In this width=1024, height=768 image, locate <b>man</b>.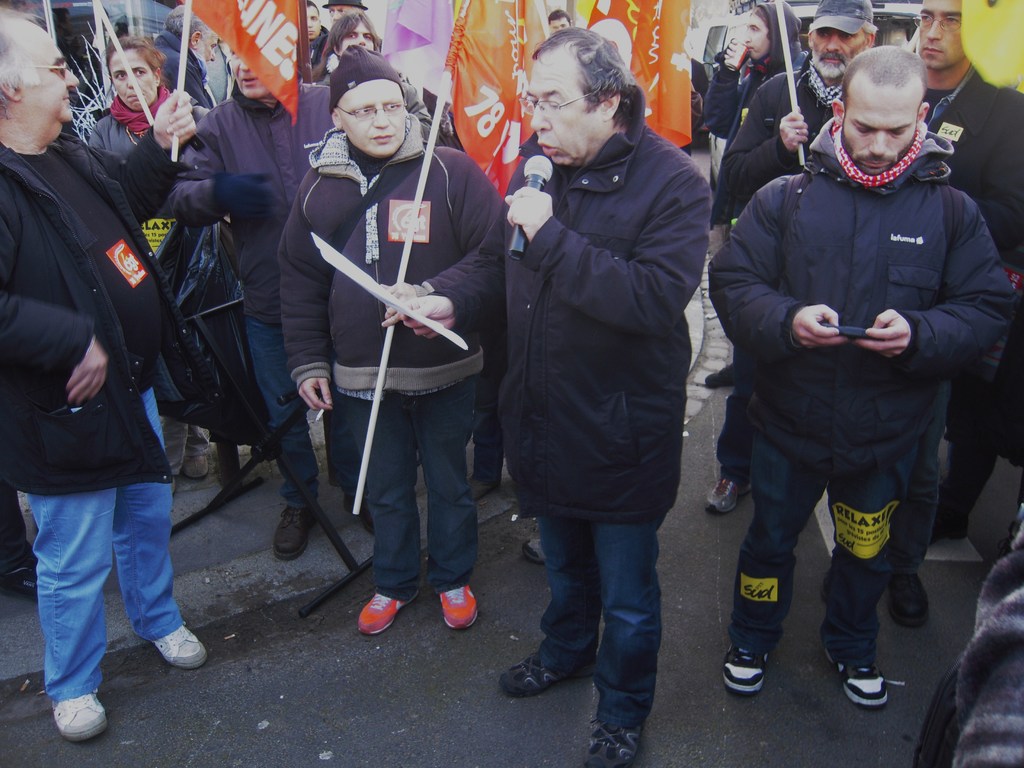
Bounding box: (276, 43, 506, 636).
